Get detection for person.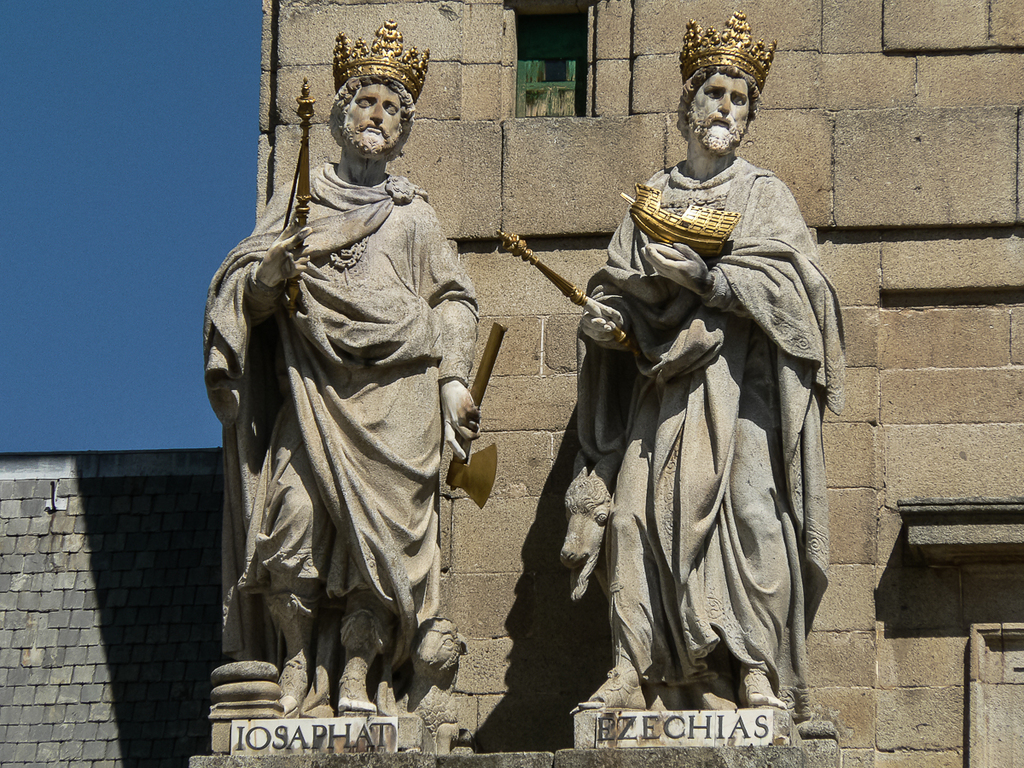
Detection: (left=570, top=11, right=840, bottom=715).
